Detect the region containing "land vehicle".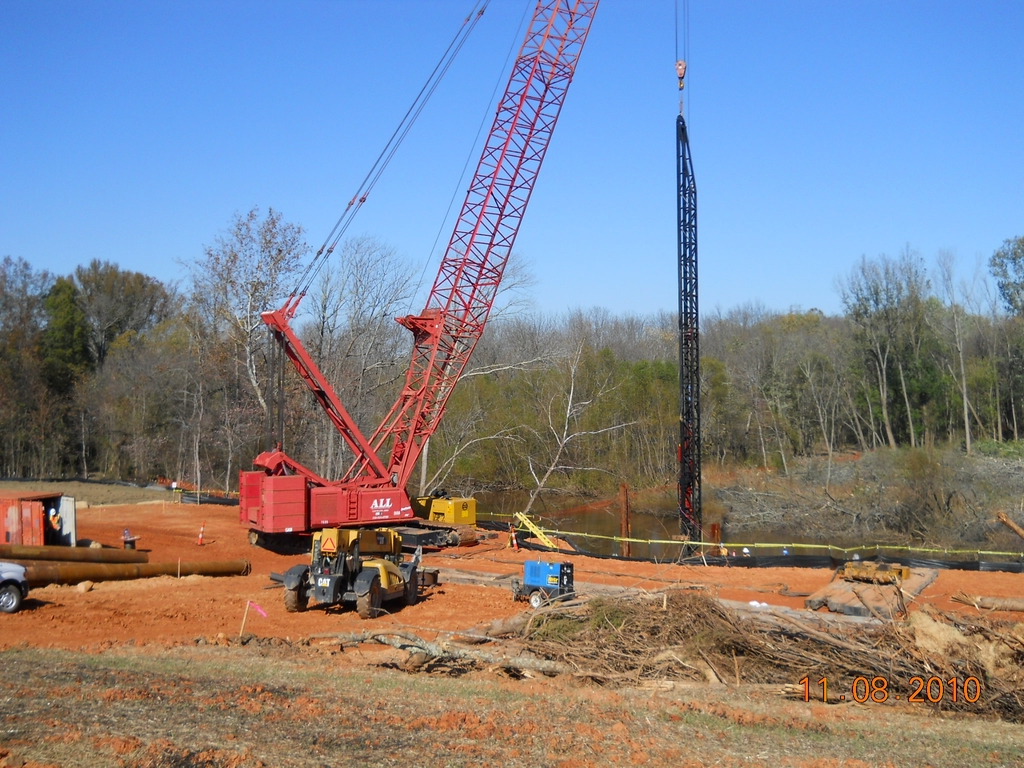
l=508, t=552, r=573, b=615.
